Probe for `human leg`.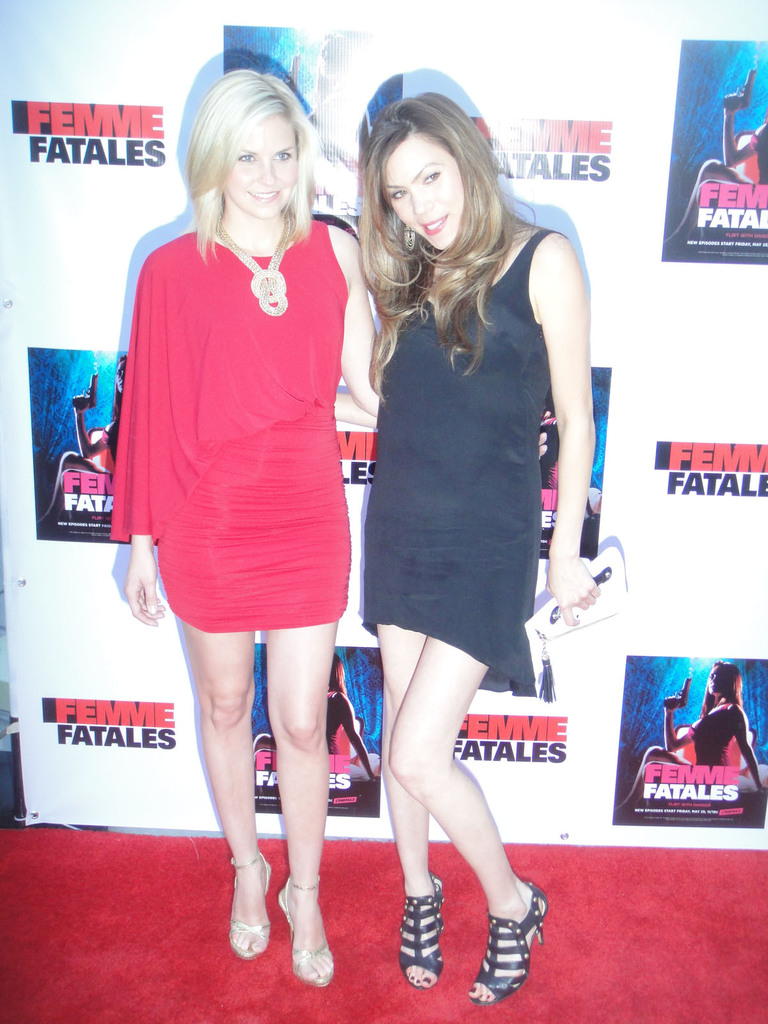
Probe result: [left=273, top=511, right=352, bottom=986].
